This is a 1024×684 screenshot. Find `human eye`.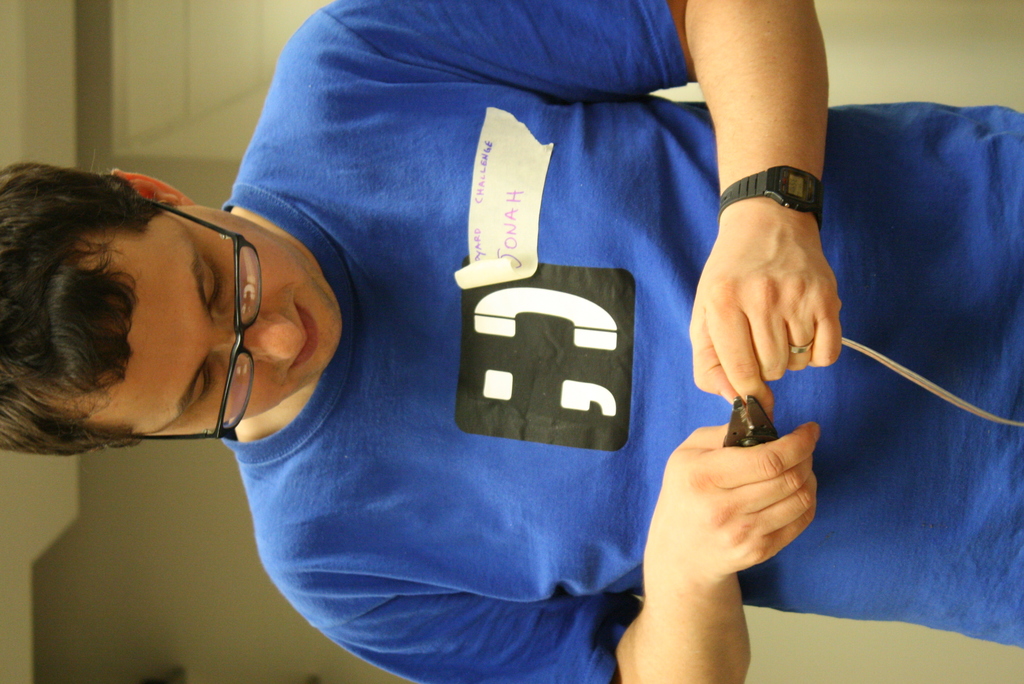
Bounding box: (190, 361, 219, 415).
